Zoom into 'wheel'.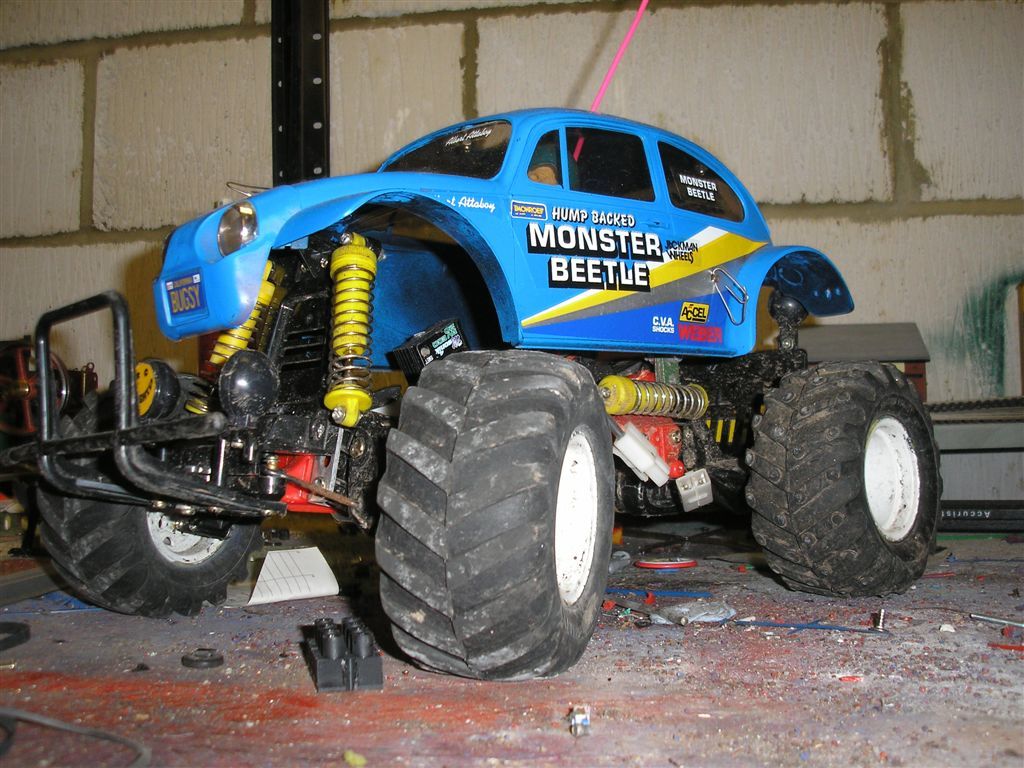
Zoom target: bbox=(746, 361, 945, 599).
